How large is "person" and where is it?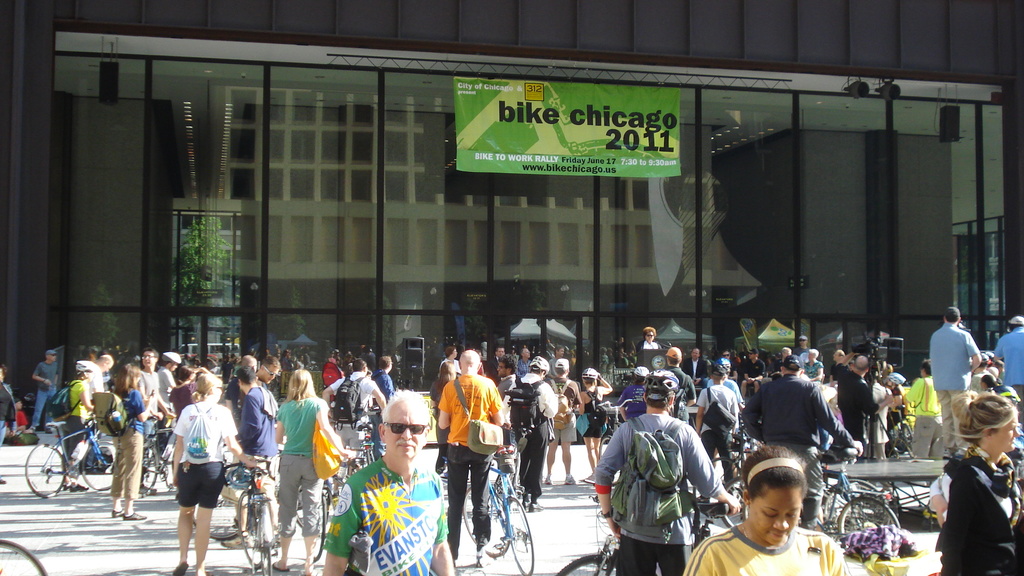
Bounding box: 692,369,732,506.
